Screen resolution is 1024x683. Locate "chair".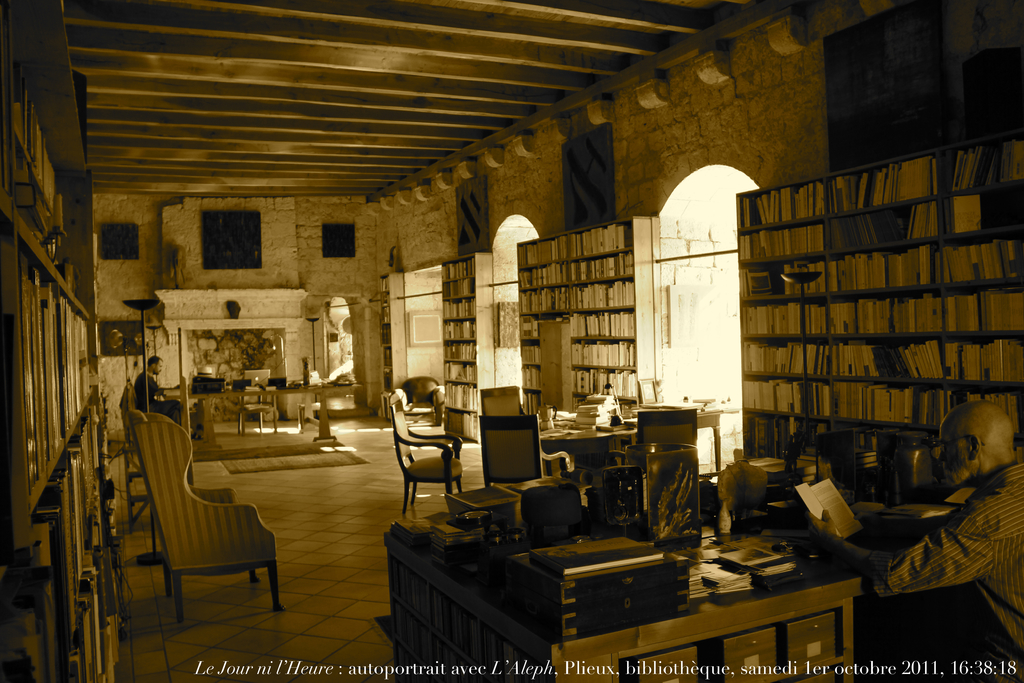
bbox=[111, 418, 279, 643].
